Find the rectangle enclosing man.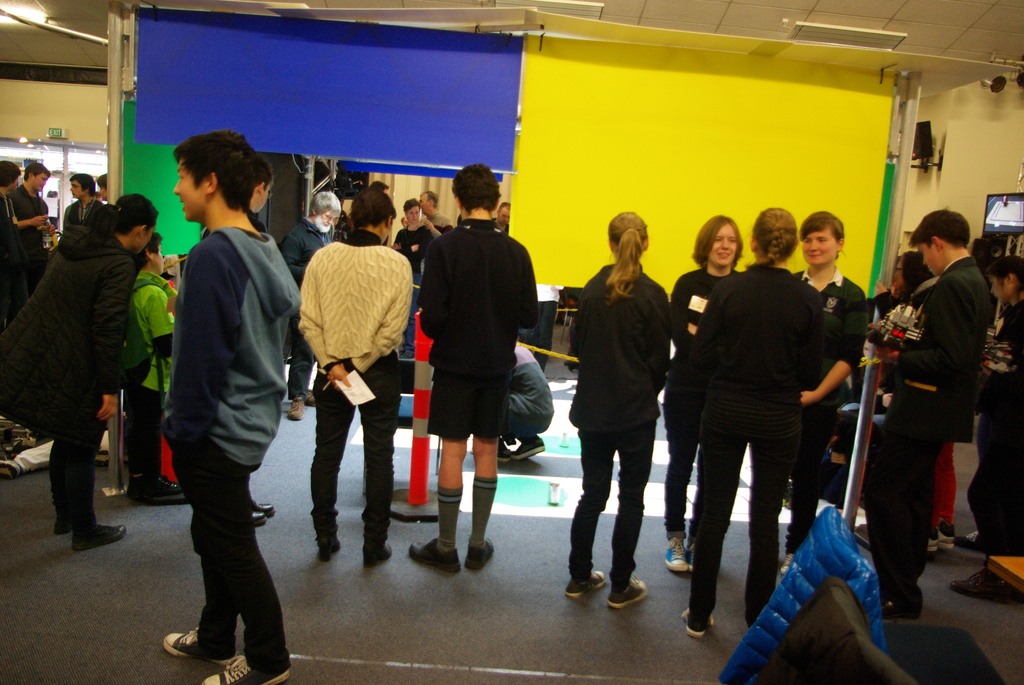
[x1=852, y1=205, x2=993, y2=616].
